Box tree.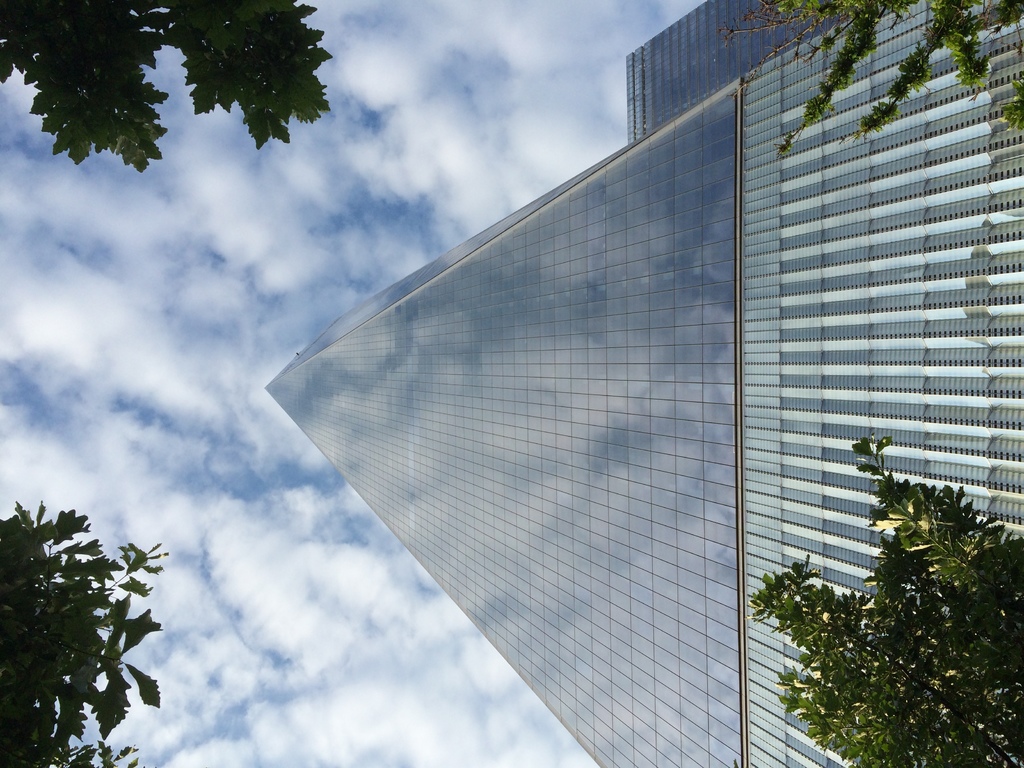
box(134, 0, 333, 154).
